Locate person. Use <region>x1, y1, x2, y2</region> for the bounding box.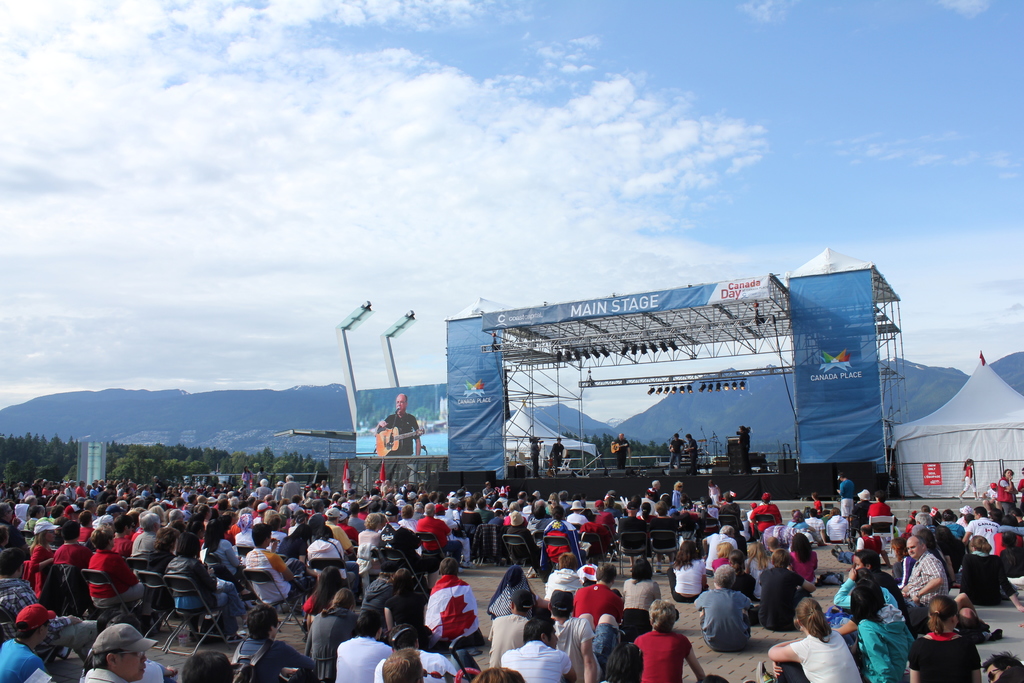
<region>371, 394, 428, 459</region>.
